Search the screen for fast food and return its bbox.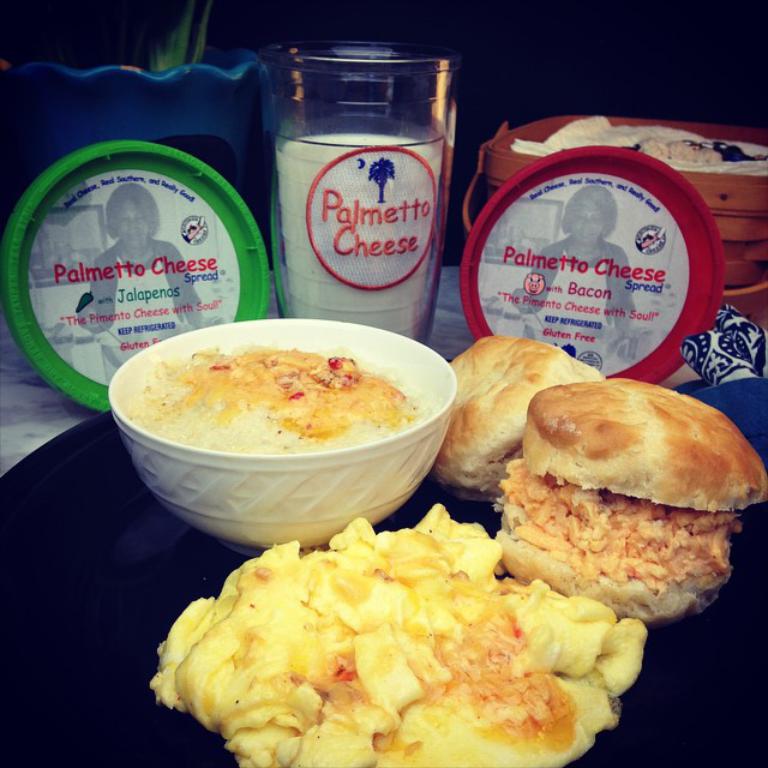
Found: 496:374:748:623.
